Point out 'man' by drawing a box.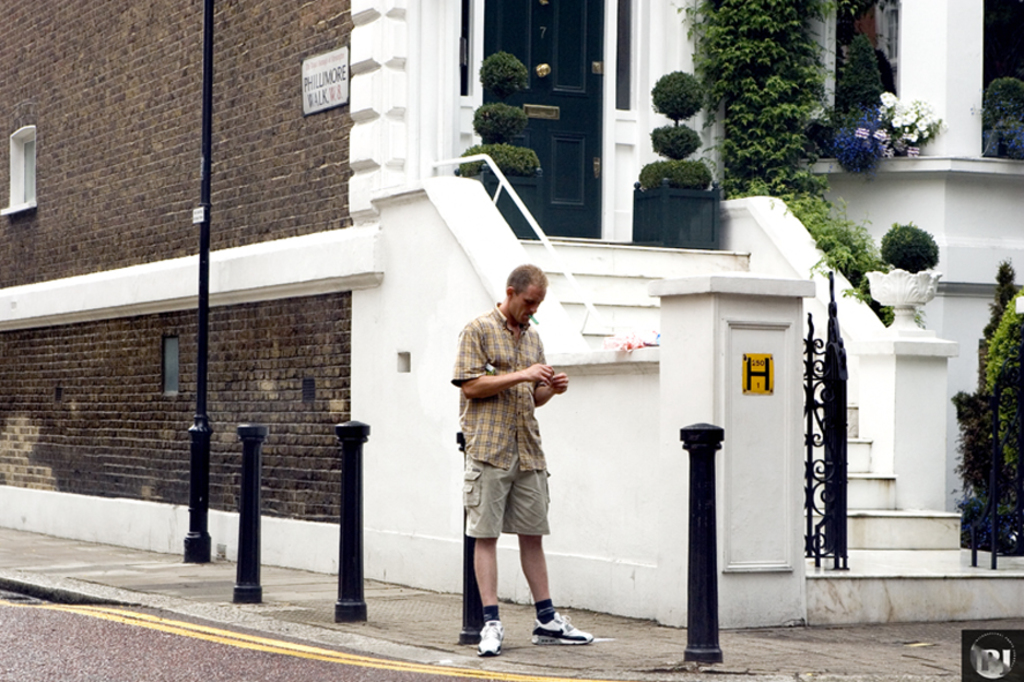
crop(449, 262, 596, 655).
